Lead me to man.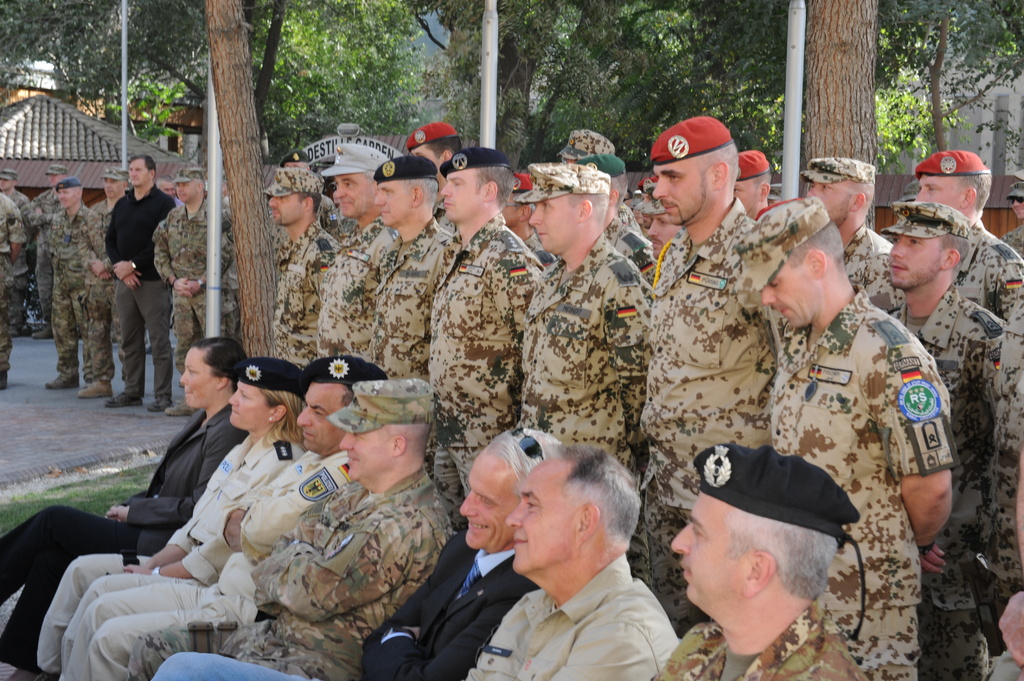
Lead to {"x1": 40, "y1": 177, "x2": 115, "y2": 400}.
